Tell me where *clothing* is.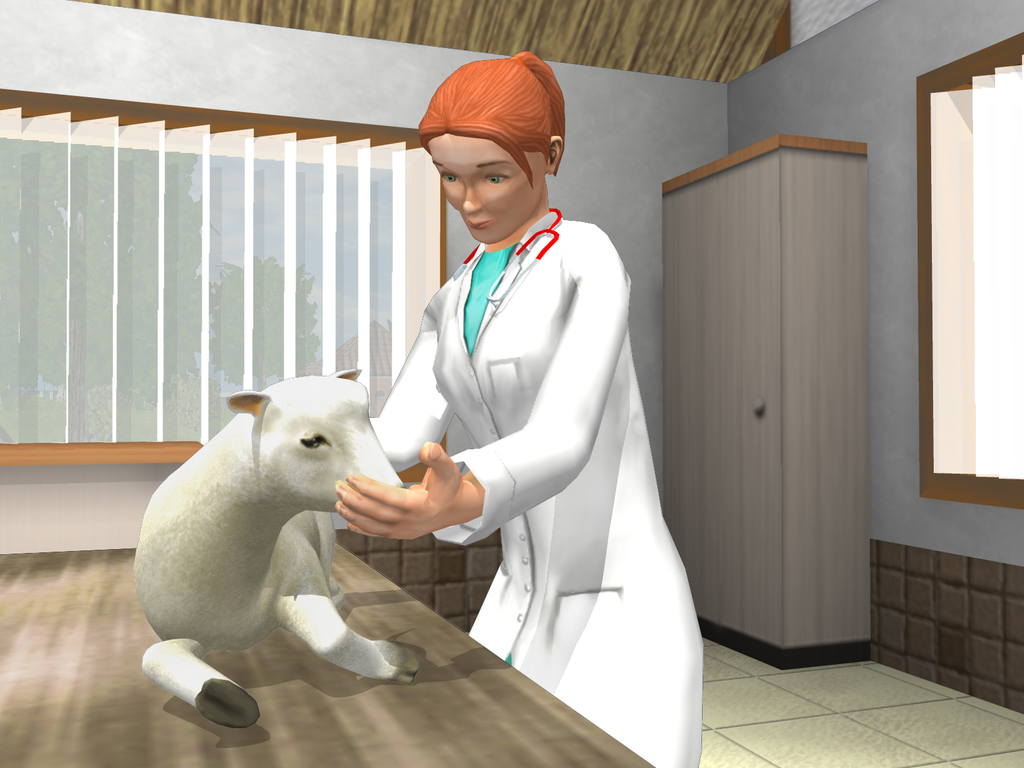
*clothing* is at [left=364, top=206, right=707, bottom=767].
